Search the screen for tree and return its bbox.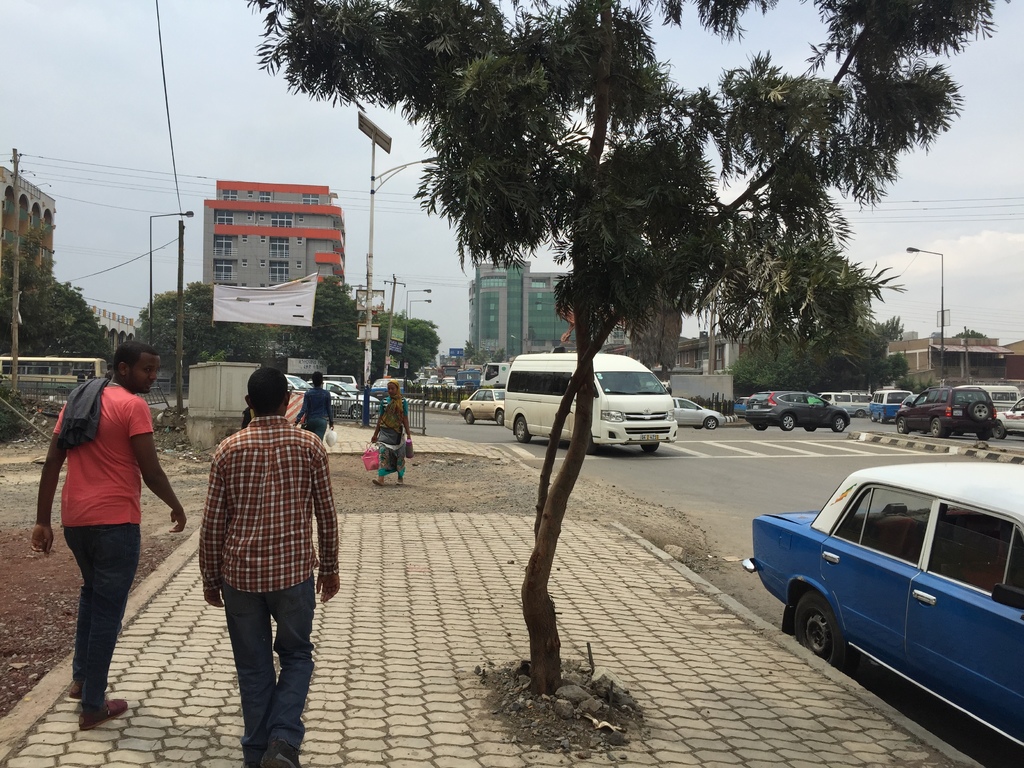
Found: 0,224,113,376.
